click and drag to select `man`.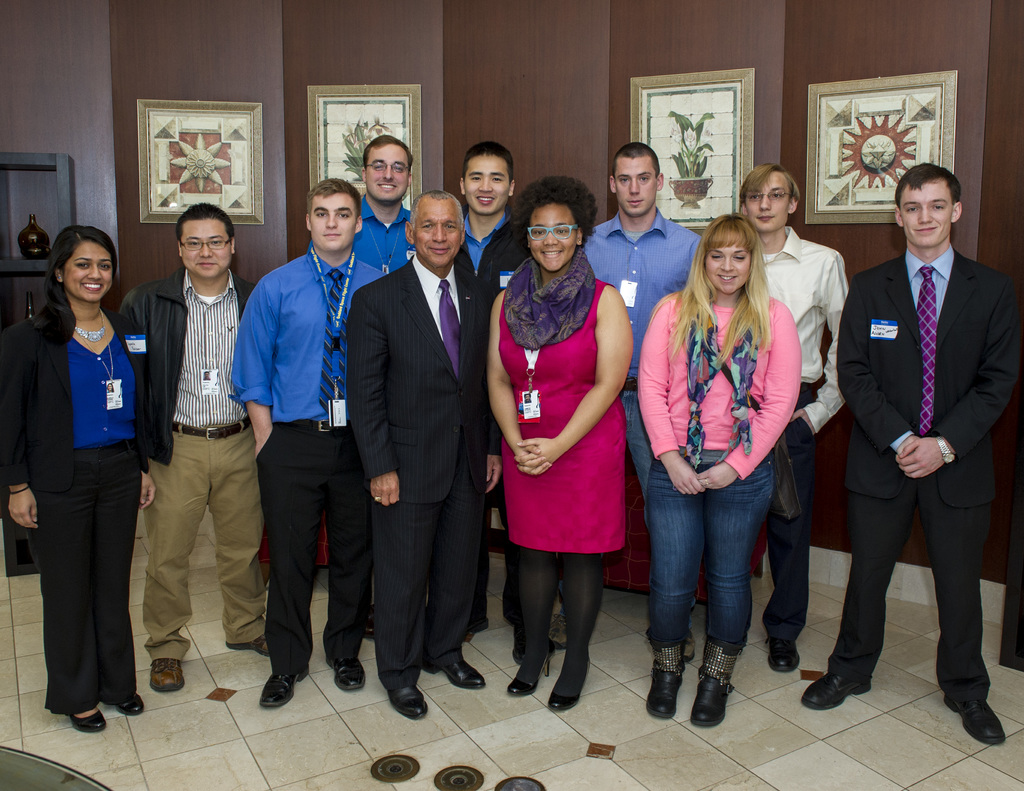
Selection: {"left": 227, "top": 179, "right": 388, "bottom": 709}.
